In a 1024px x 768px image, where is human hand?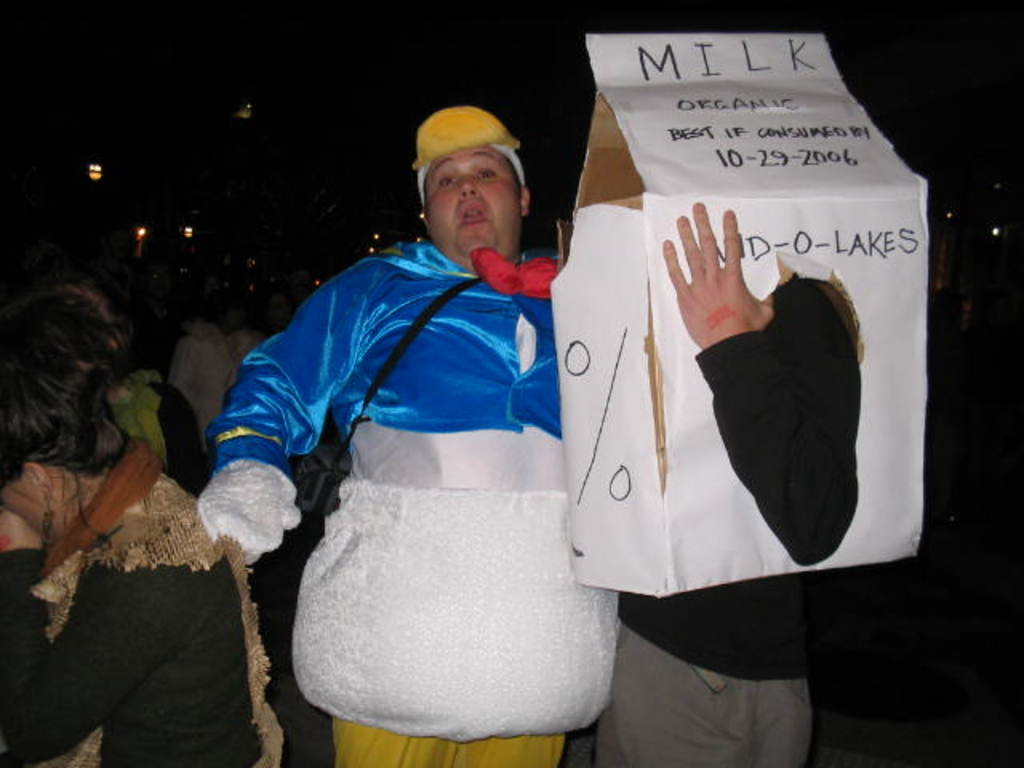
left=195, top=461, right=307, bottom=566.
